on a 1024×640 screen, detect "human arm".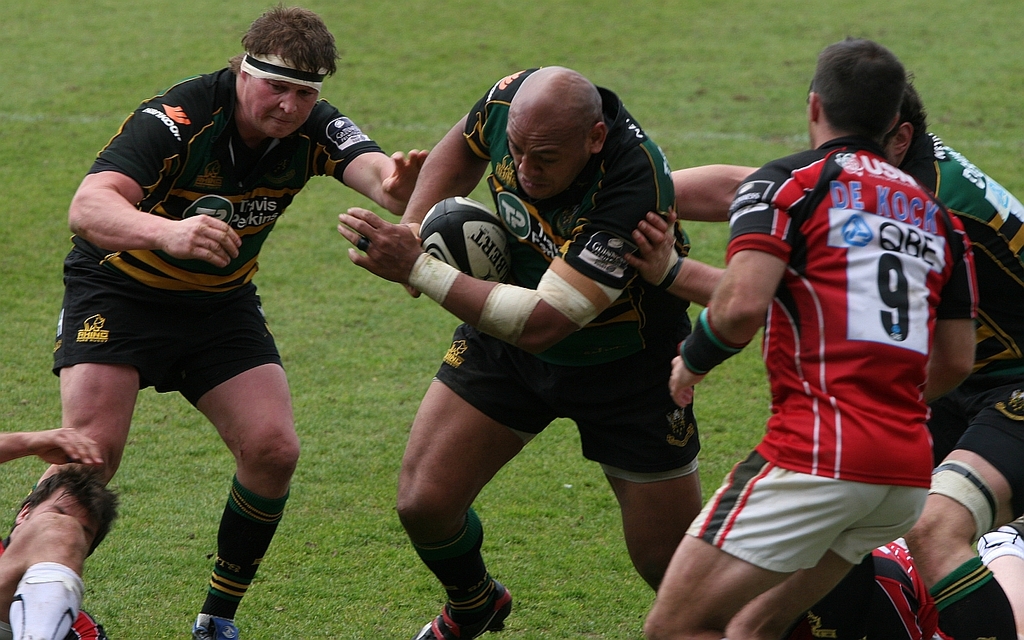
[923, 231, 978, 402].
